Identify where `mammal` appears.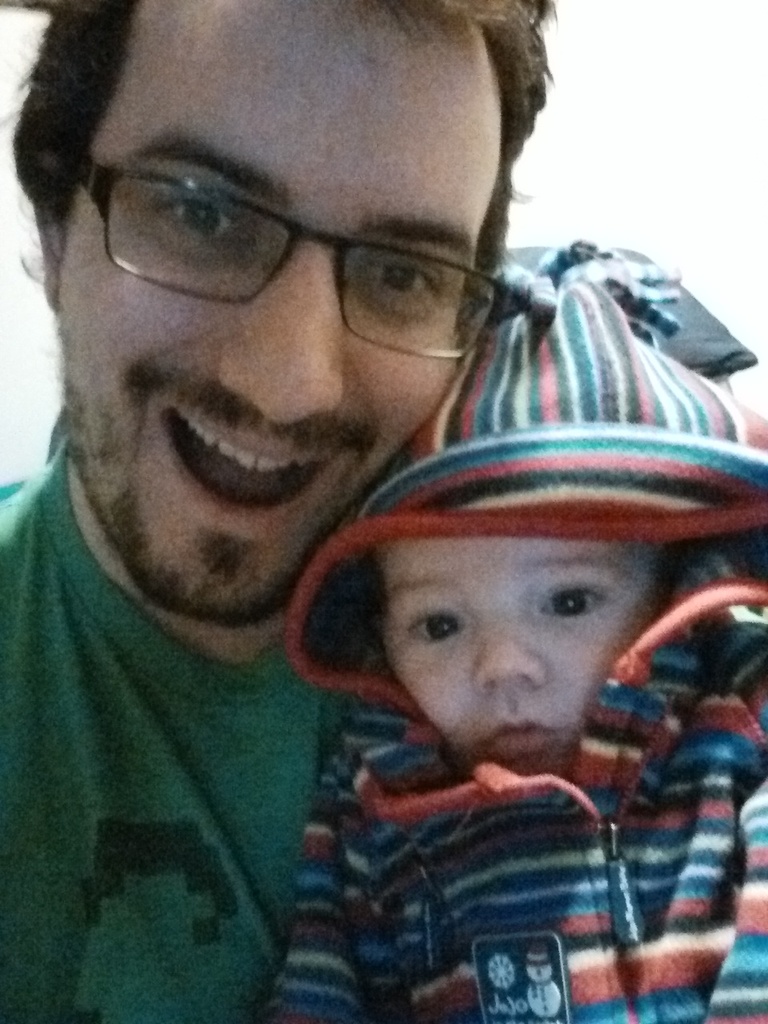
Appears at 0, 0, 559, 1023.
